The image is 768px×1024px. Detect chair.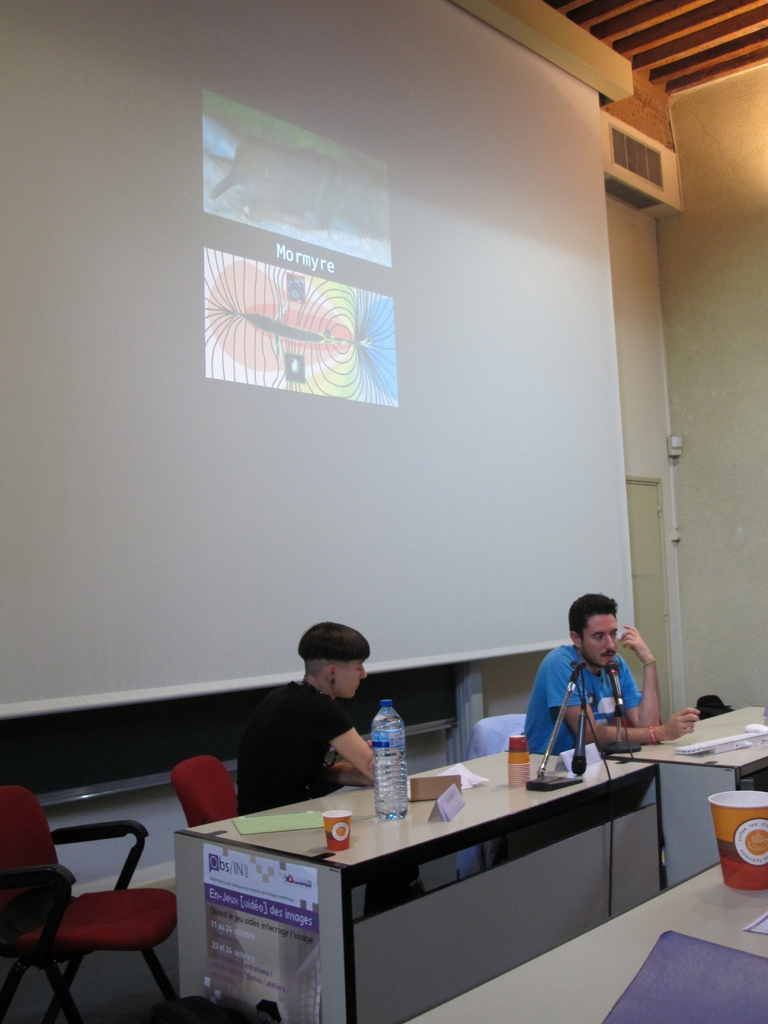
Detection: Rect(467, 707, 532, 863).
